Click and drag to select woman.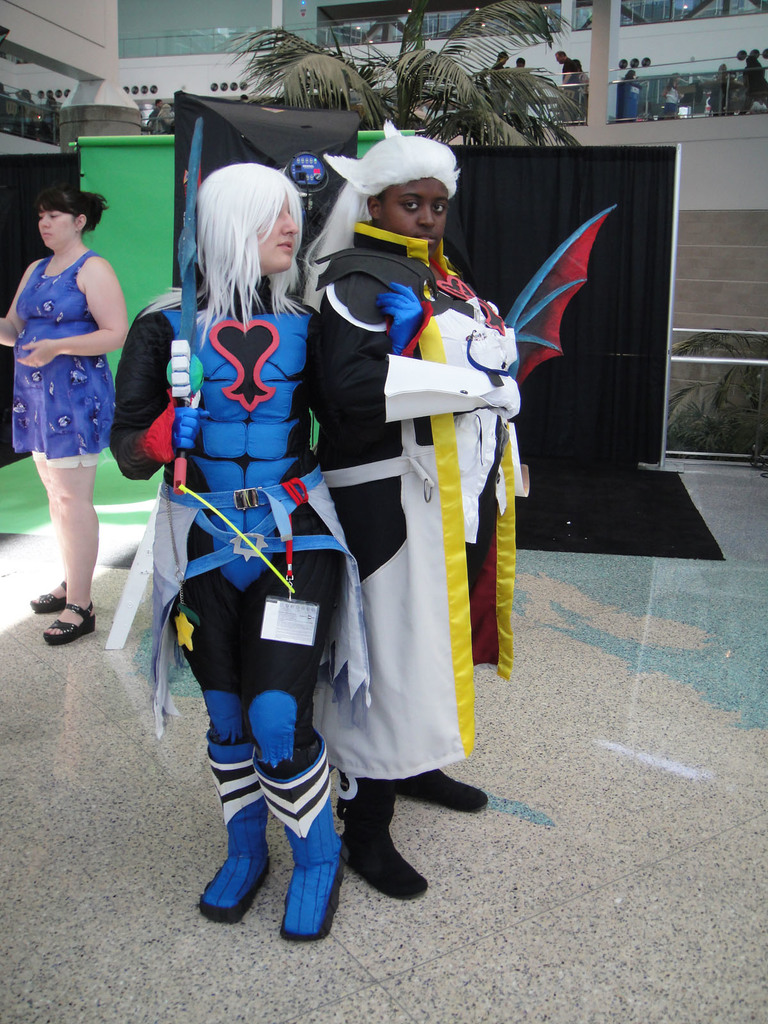
Selection: [x1=104, y1=166, x2=374, y2=948].
